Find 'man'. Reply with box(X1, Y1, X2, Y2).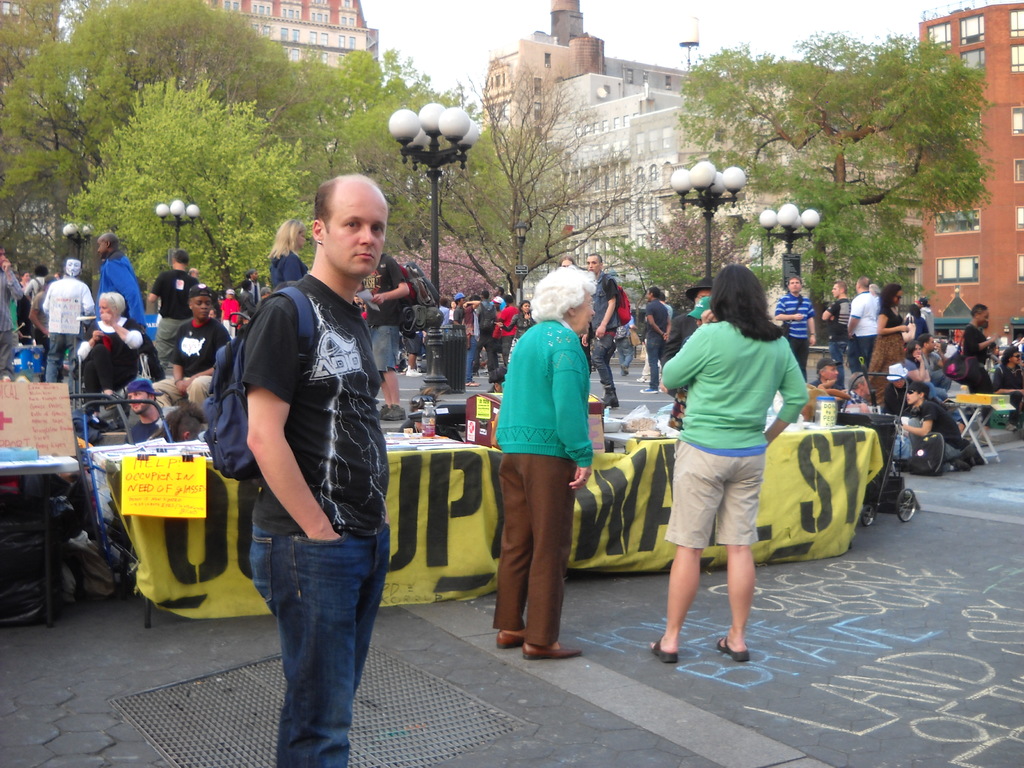
box(148, 253, 197, 379).
